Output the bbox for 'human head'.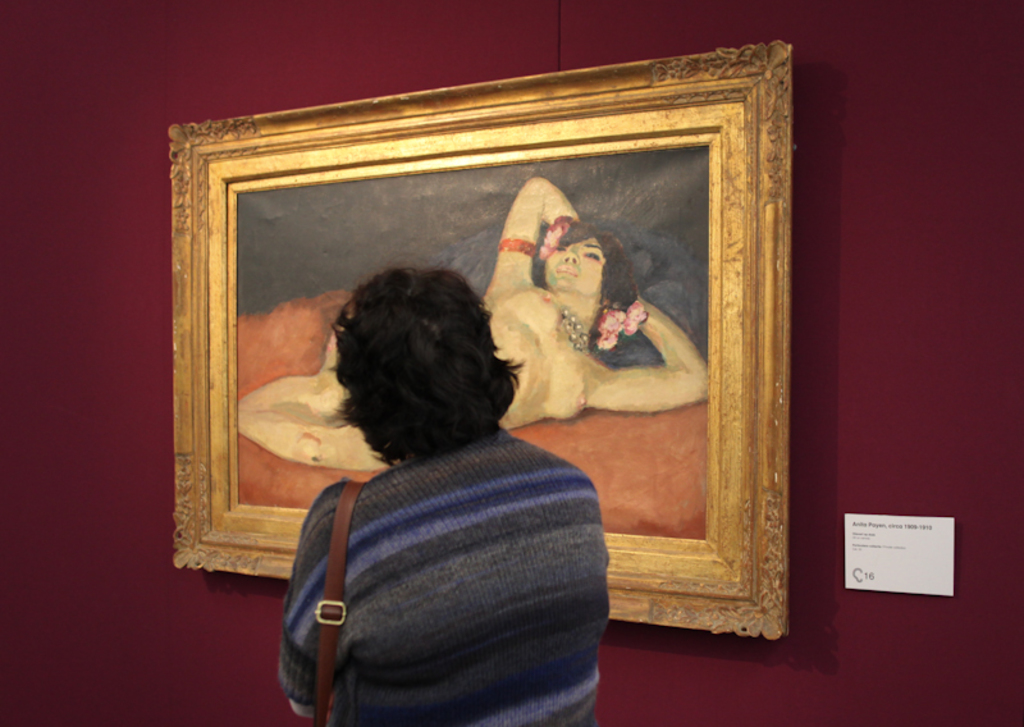
bbox=[330, 269, 524, 462].
